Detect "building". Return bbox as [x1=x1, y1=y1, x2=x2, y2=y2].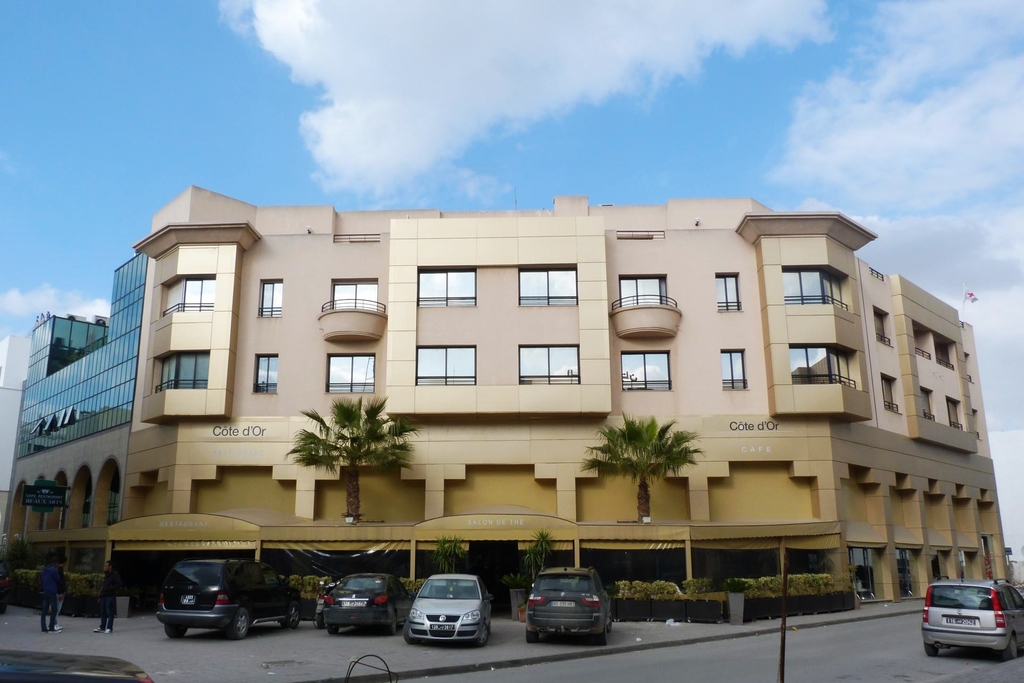
[x1=0, y1=190, x2=1023, y2=615].
